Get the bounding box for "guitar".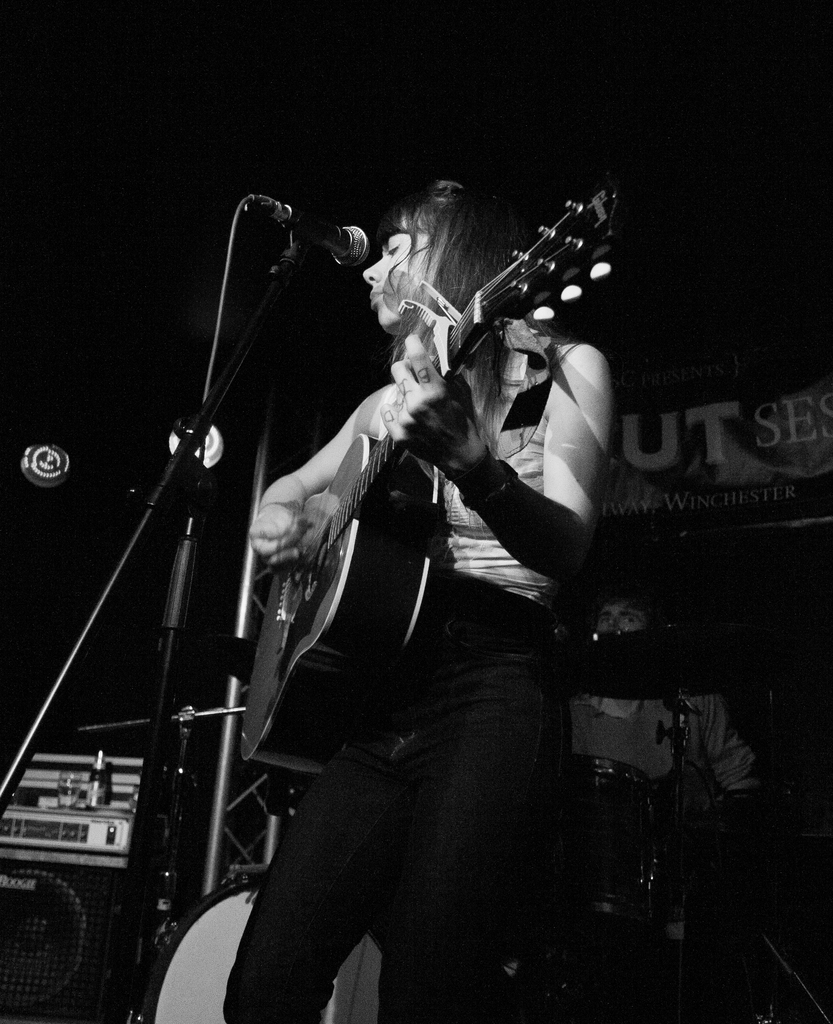
left=245, top=179, right=597, bottom=792.
